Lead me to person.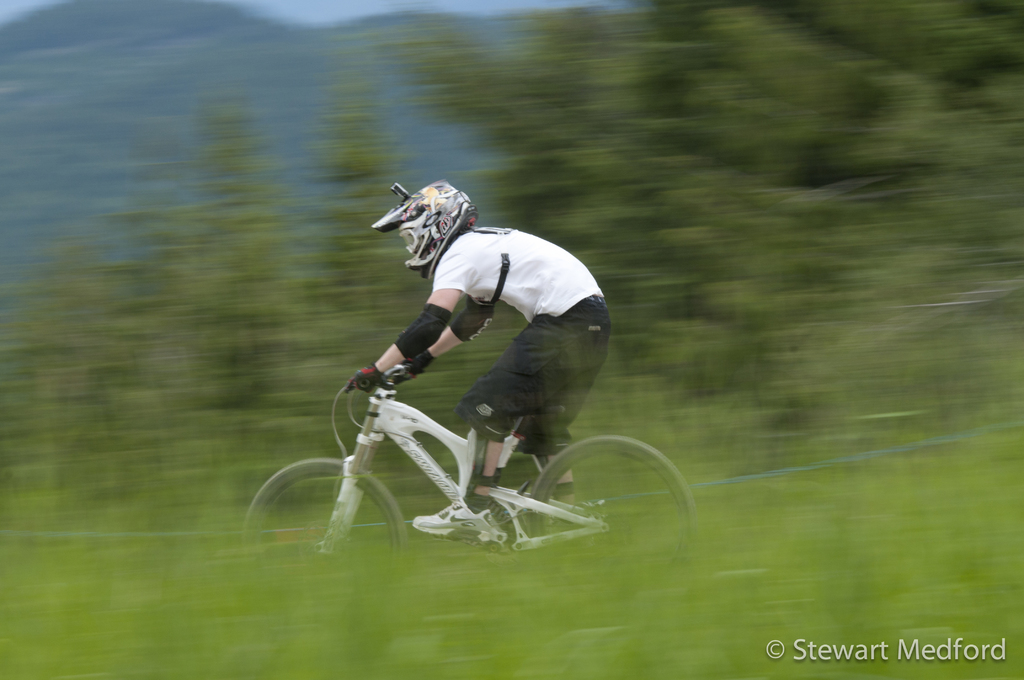
Lead to crop(335, 179, 607, 533).
